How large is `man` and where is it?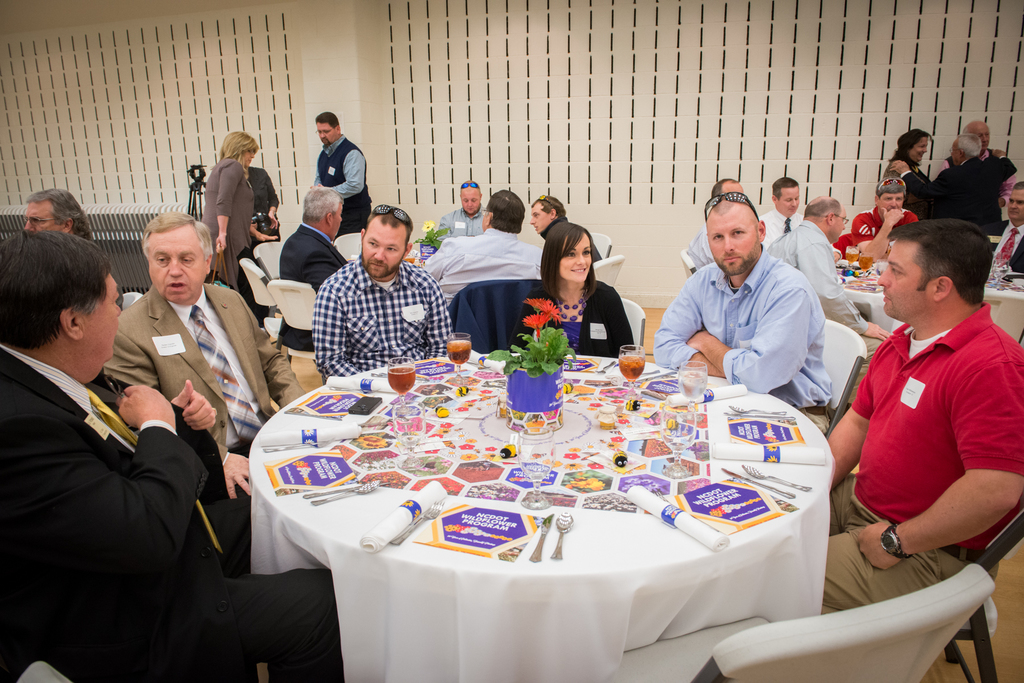
Bounding box: <box>316,115,372,232</box>.
